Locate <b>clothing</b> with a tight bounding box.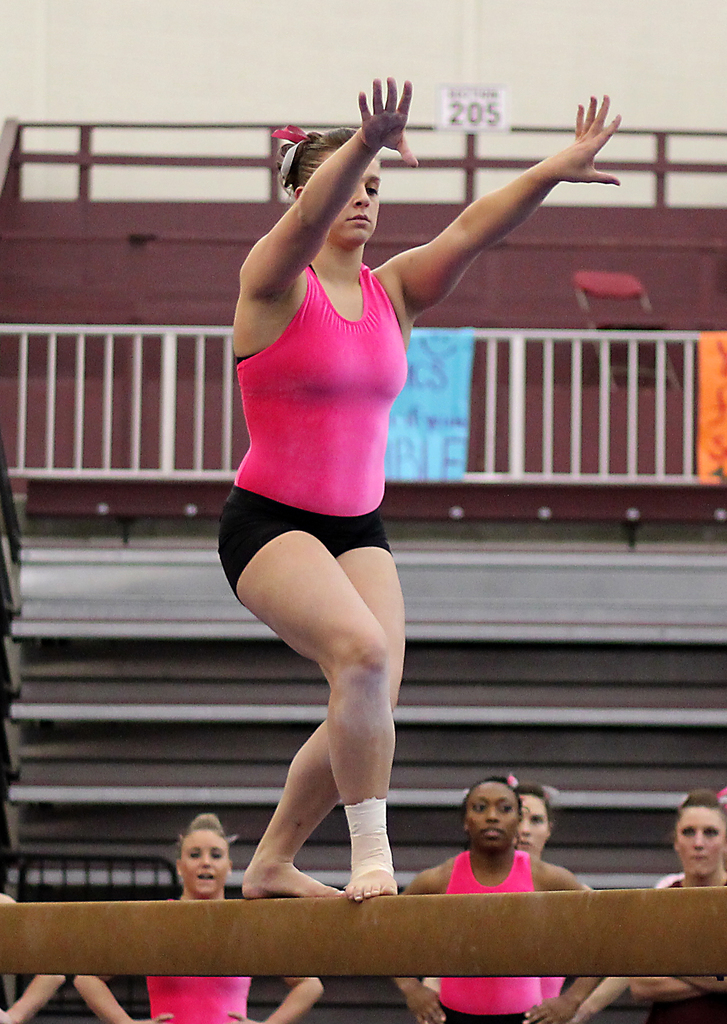
(x1=639, y1=882, x2=726, y2=1023).
